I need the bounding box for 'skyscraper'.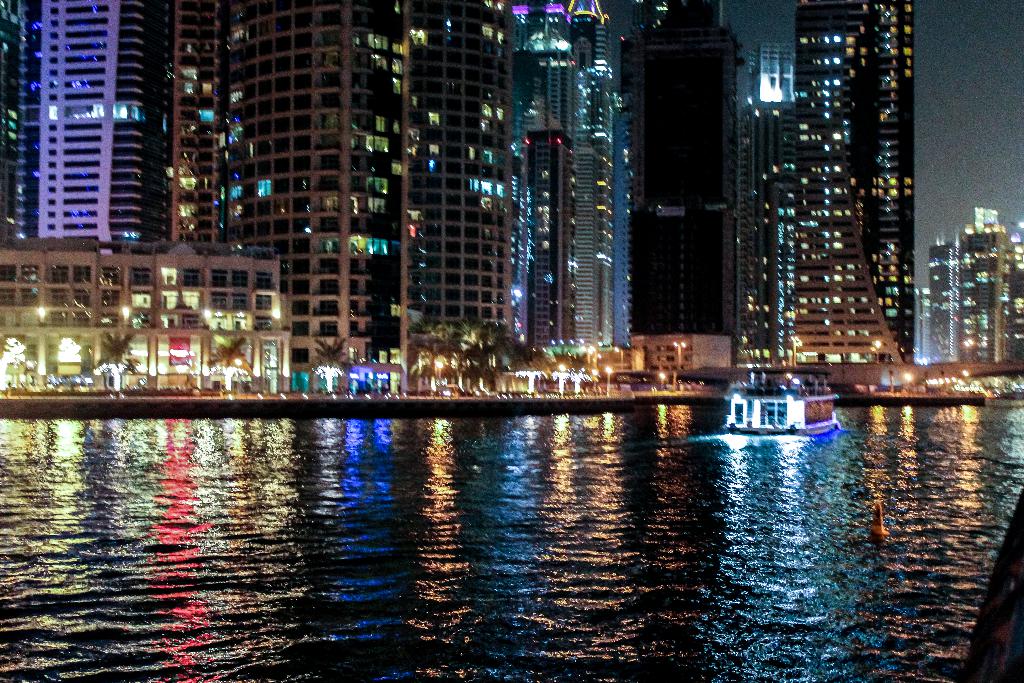
Here it is: locate(588, 0, 787, 359).
